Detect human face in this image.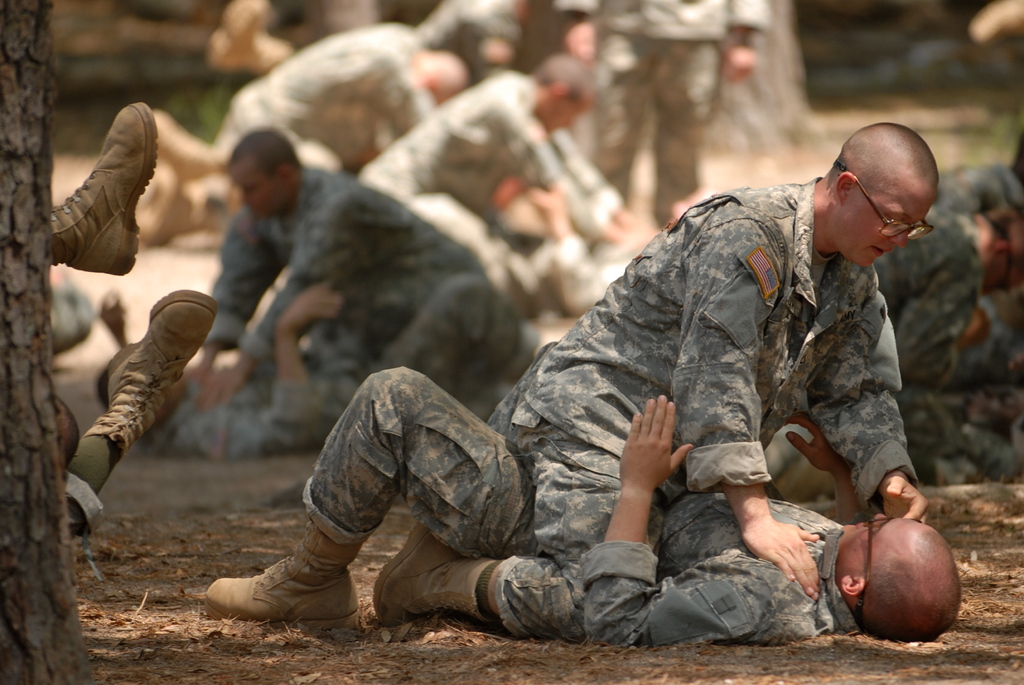
Detection: [842, 506, 931, 577].
